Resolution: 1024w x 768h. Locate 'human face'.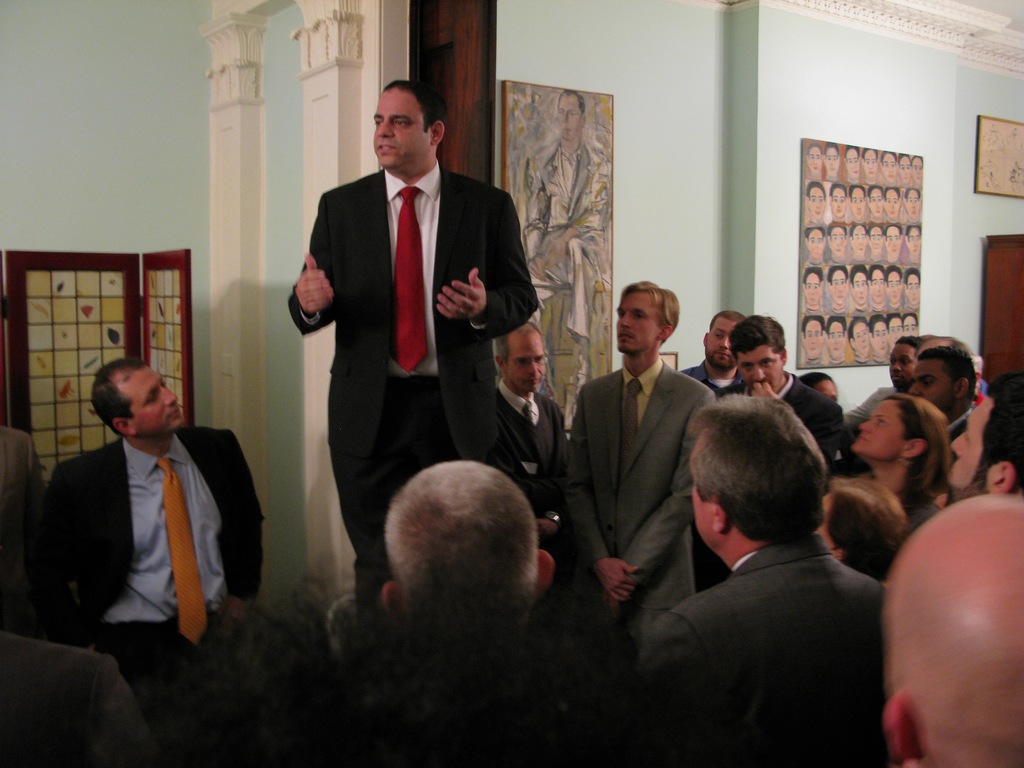
809, 188, 822, 216.
